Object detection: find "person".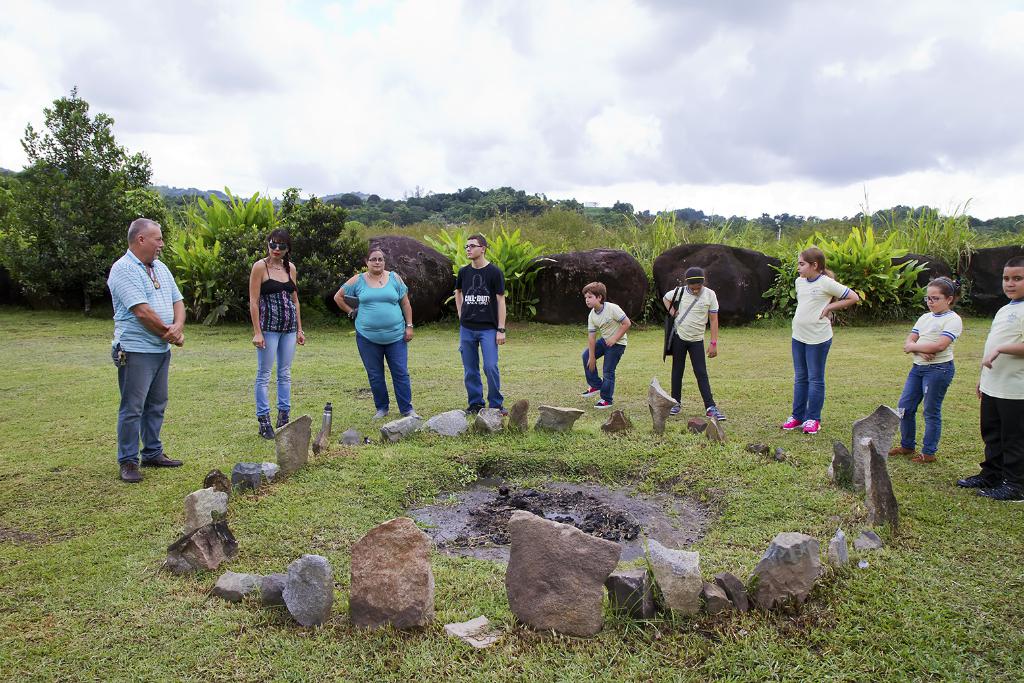
bbox=(782, 244, 867, 429).
